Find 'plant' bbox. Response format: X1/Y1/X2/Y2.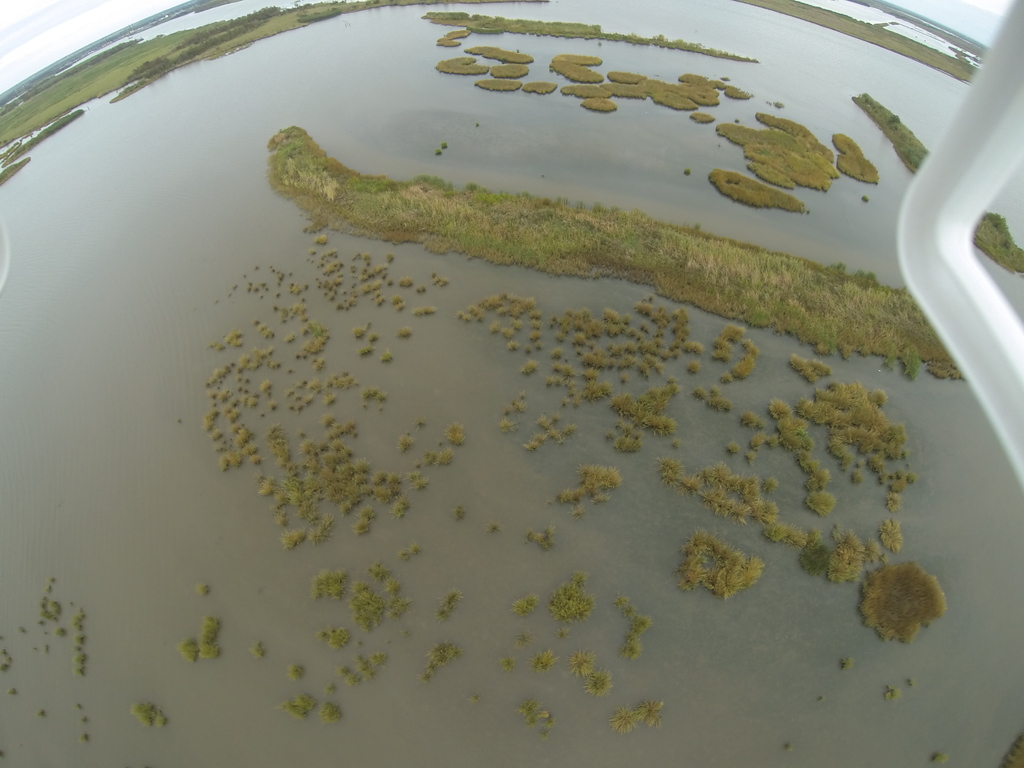
767/397/794/422.
